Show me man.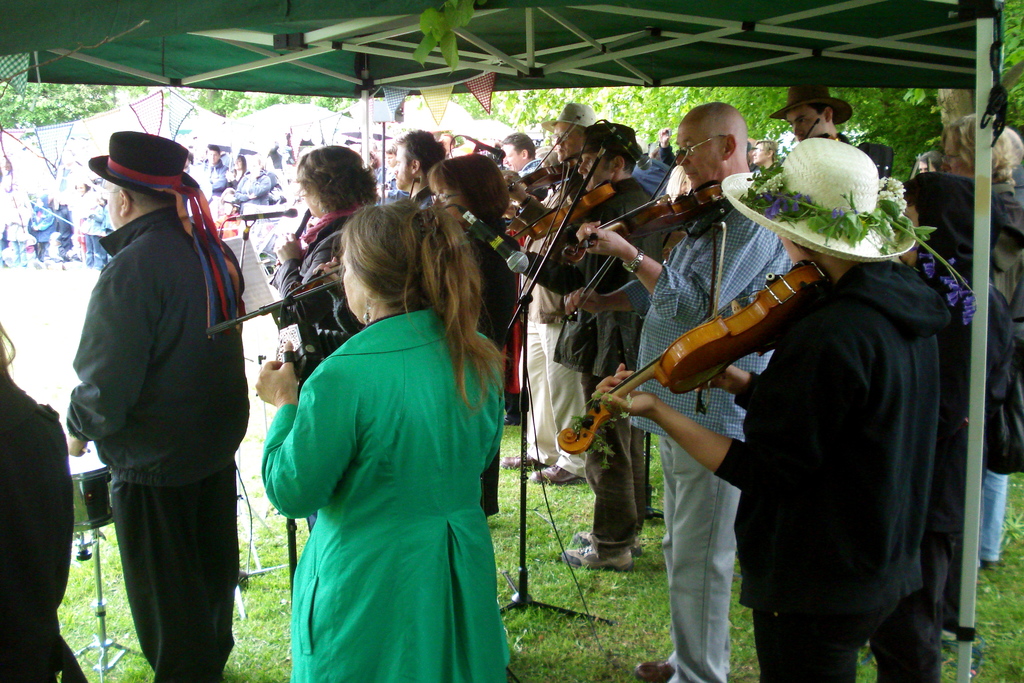
man is here: (584,104,794,682).
